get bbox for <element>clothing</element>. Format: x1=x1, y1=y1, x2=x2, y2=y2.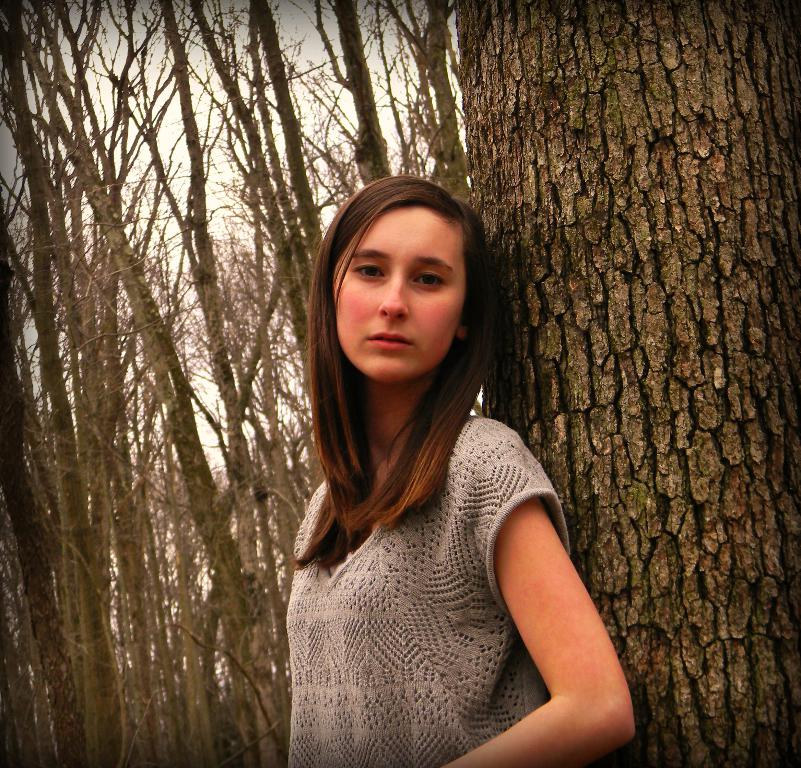
x1=276, y1=353, x2=622, y2=759.
